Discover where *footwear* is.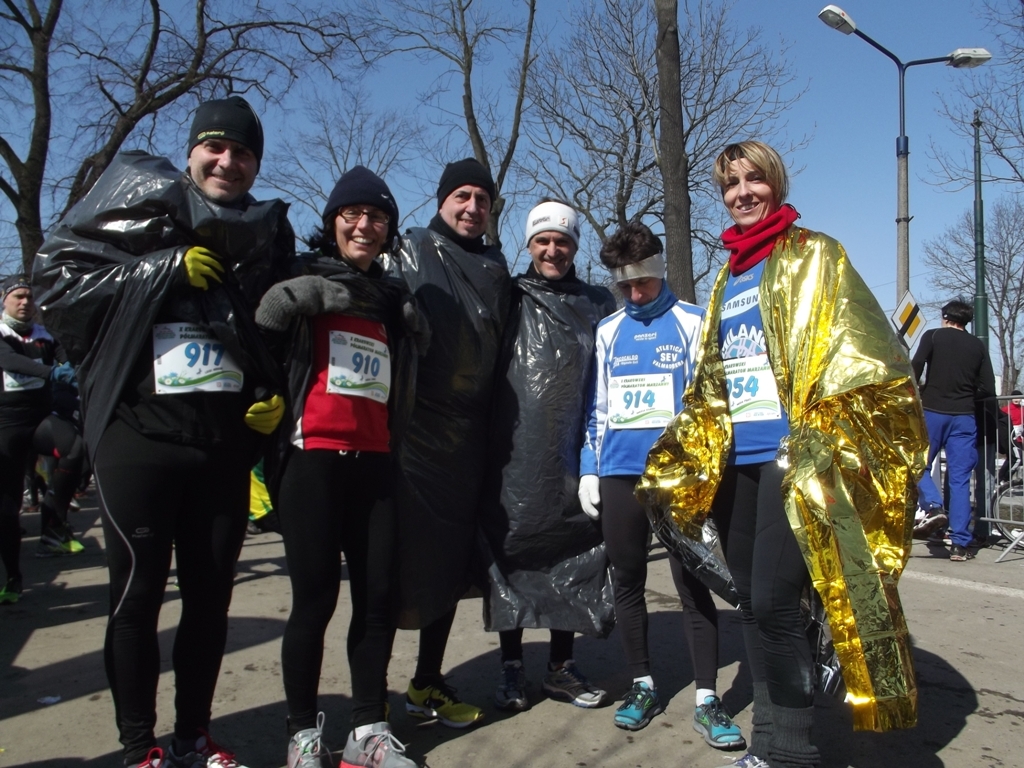
Discovered at detection(37, 535, 91, 556).
